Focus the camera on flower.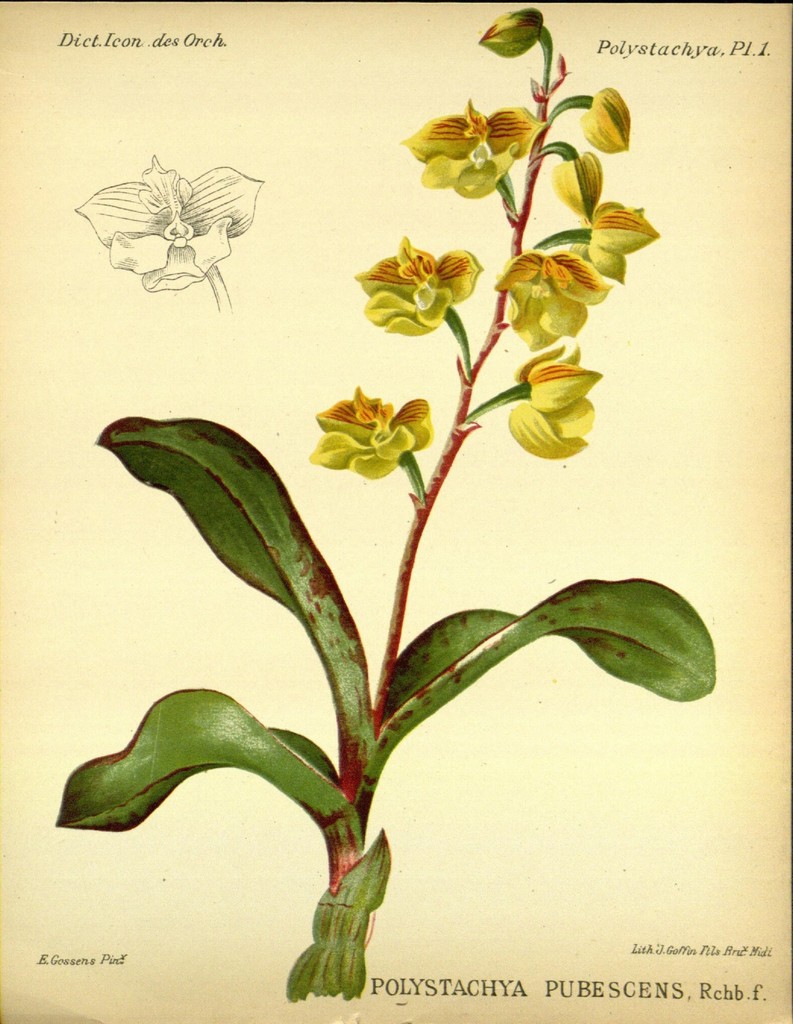
Focus region: locate(343, 233, 471, 340).
